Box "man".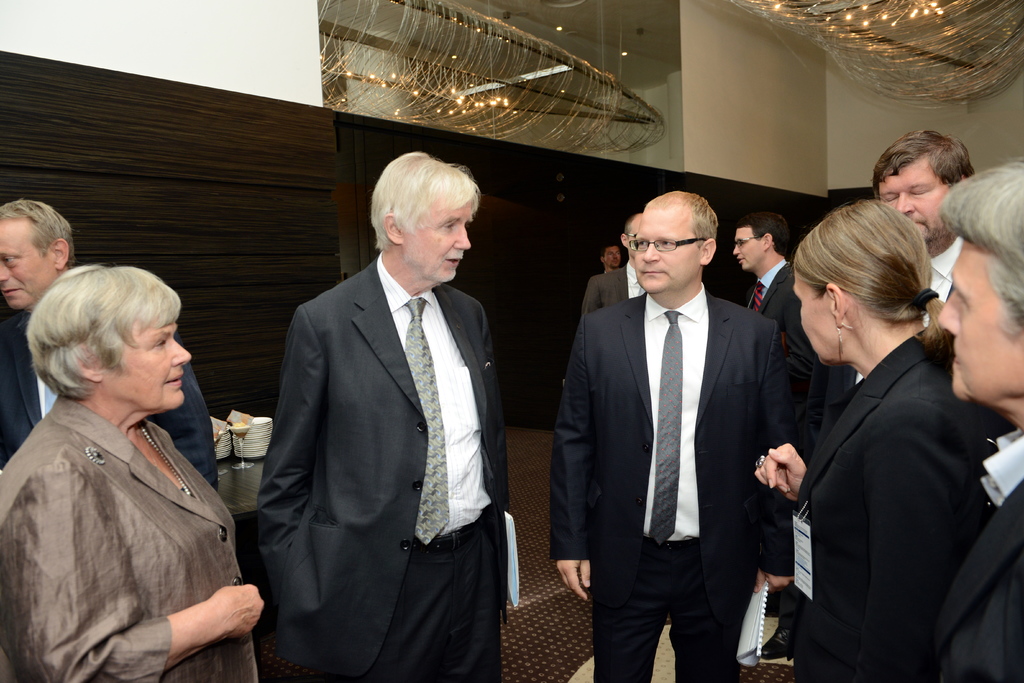
BBox(0, 196, 223, 532).
